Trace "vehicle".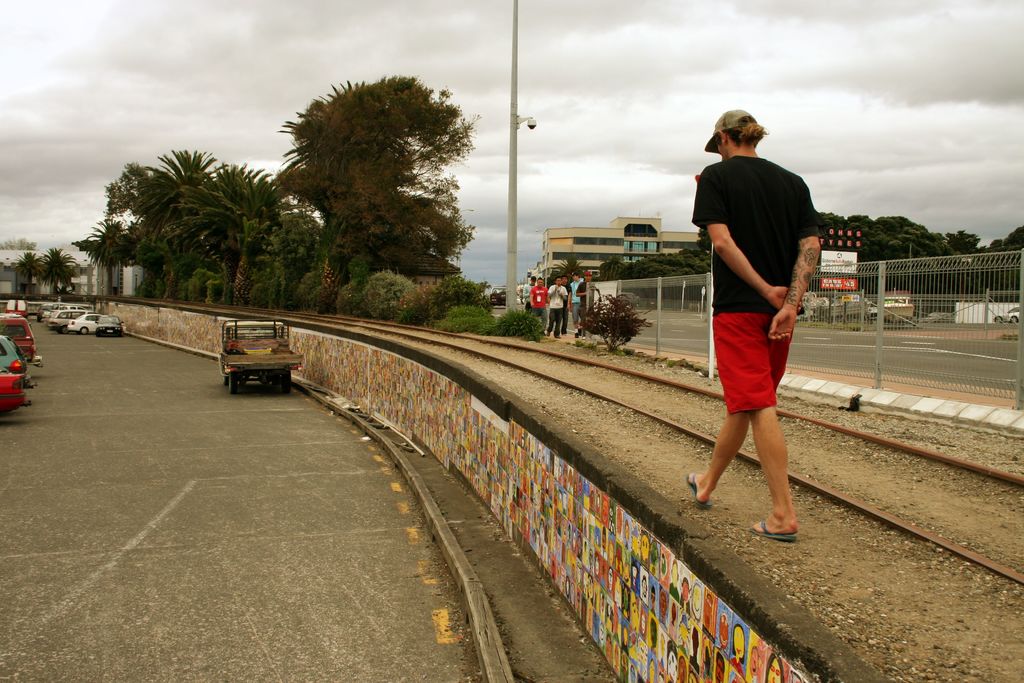
Traced to bbox=[220, 313, 304, 395].
